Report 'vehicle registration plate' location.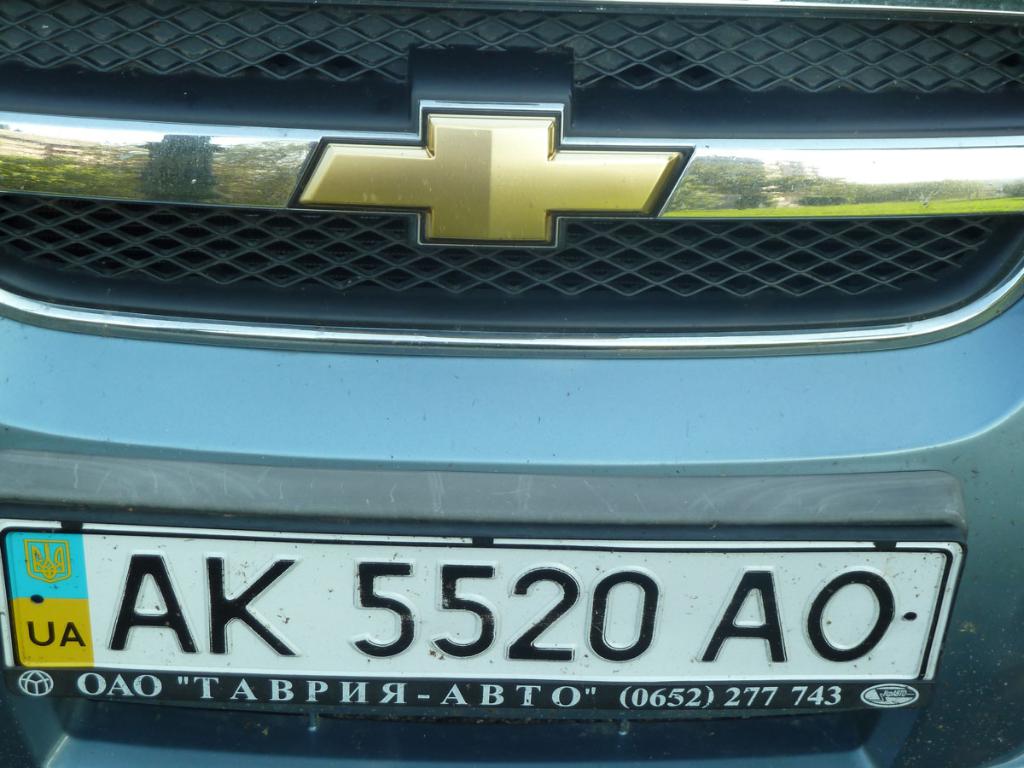
Report: region(0, 530, 968, 707).
